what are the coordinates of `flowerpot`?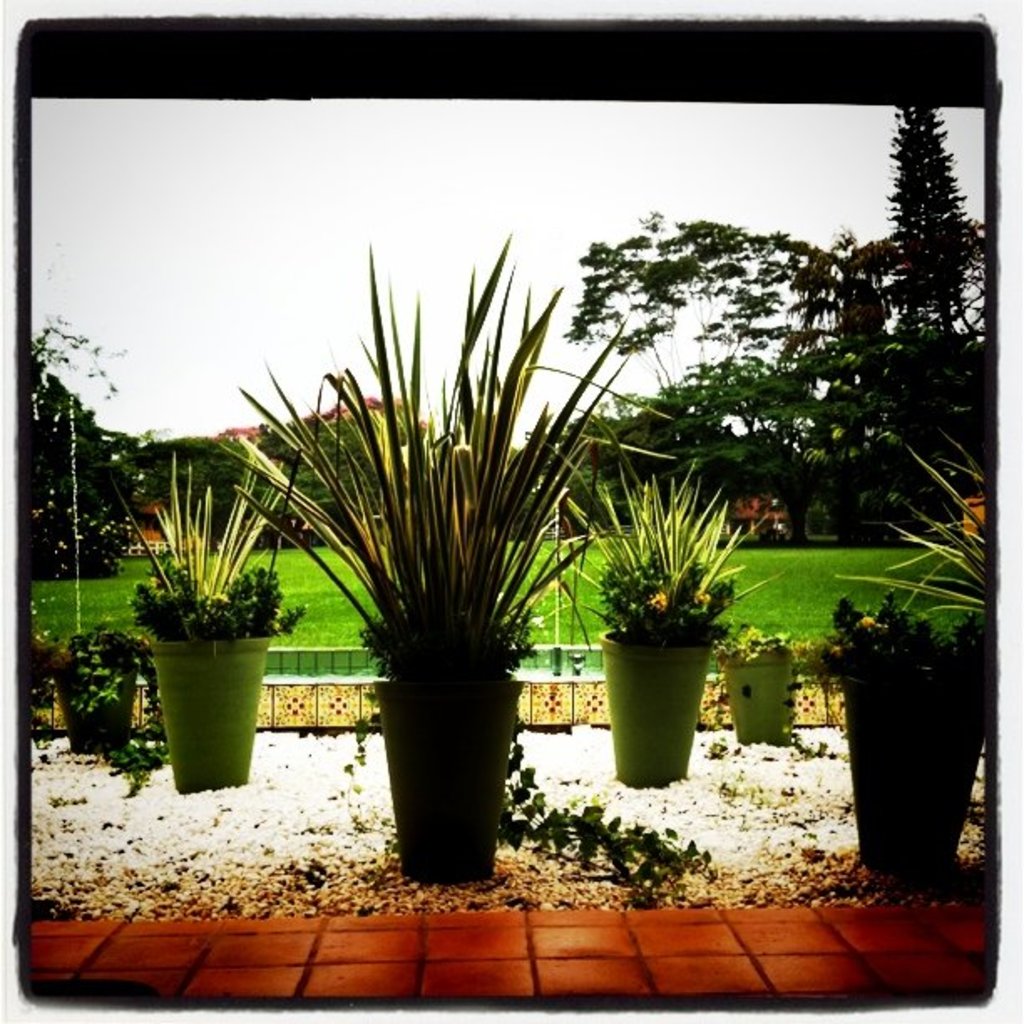
pyautogui.locateOnScreen(716, 649, 791, 746).
